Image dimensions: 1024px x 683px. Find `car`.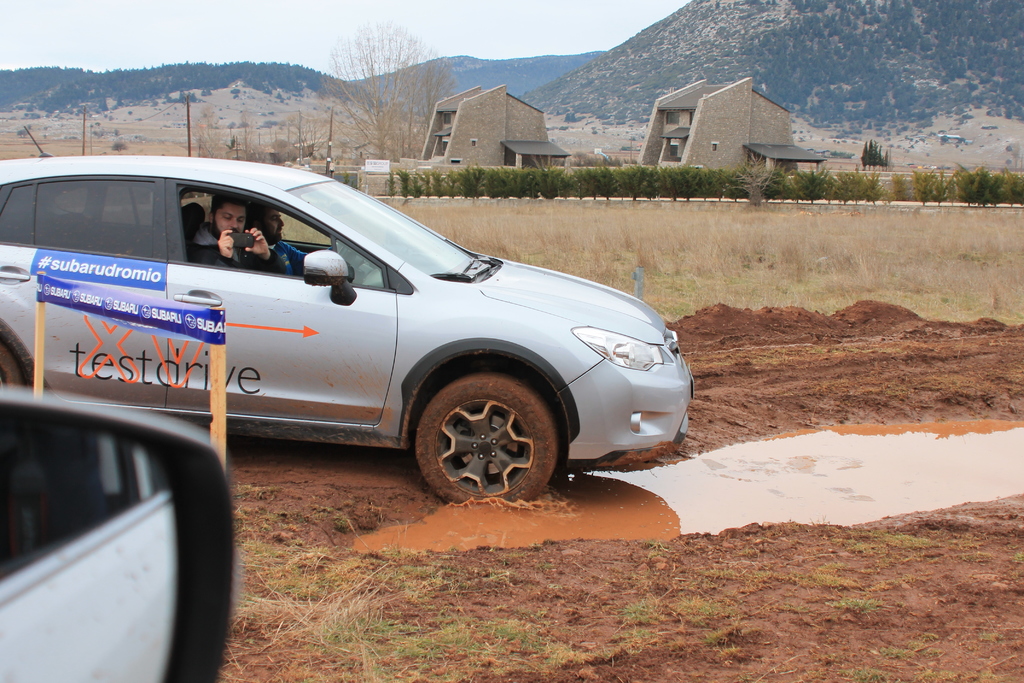
[x1=0, y1=384, x2=230, y2=682].
